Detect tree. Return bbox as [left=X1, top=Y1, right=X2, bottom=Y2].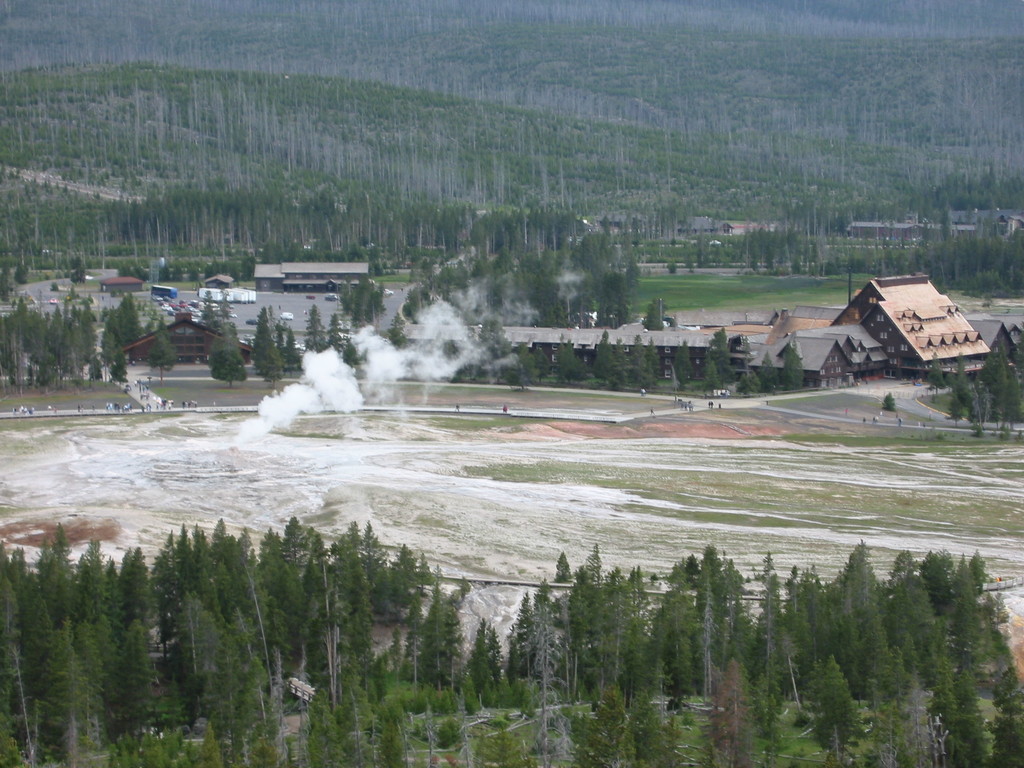
[left=146, top=318, right=177, bottom=385].
